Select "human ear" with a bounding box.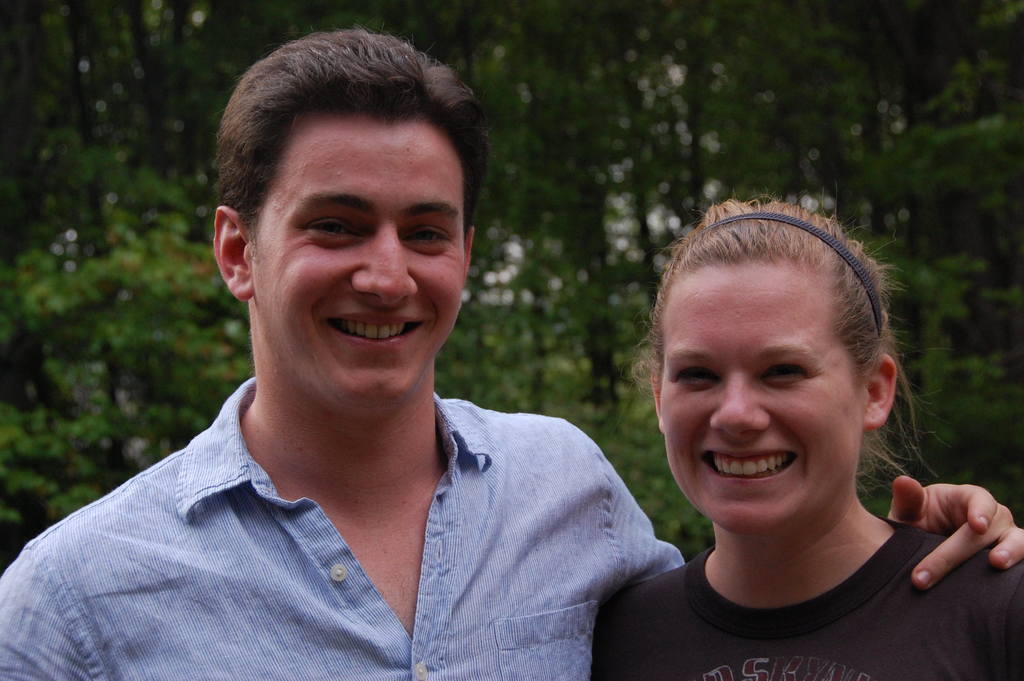
[x1=213, y1=204, x2=254, y2=300].
